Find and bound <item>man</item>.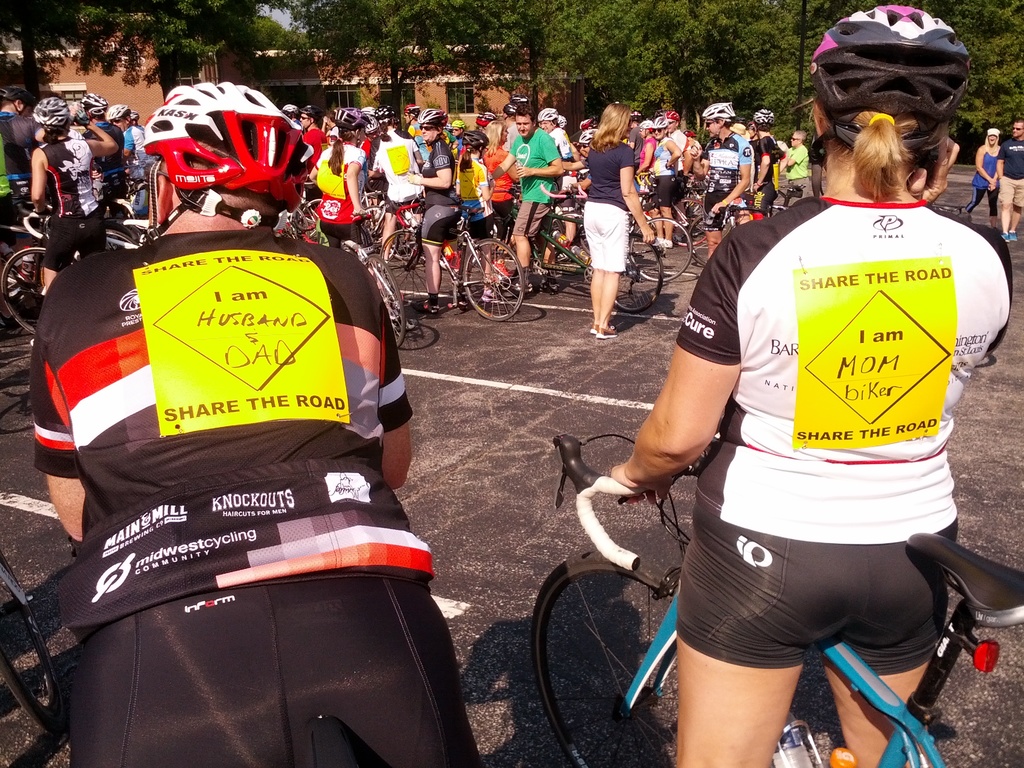
Bound: Rect(84, 90, 134, 198).
